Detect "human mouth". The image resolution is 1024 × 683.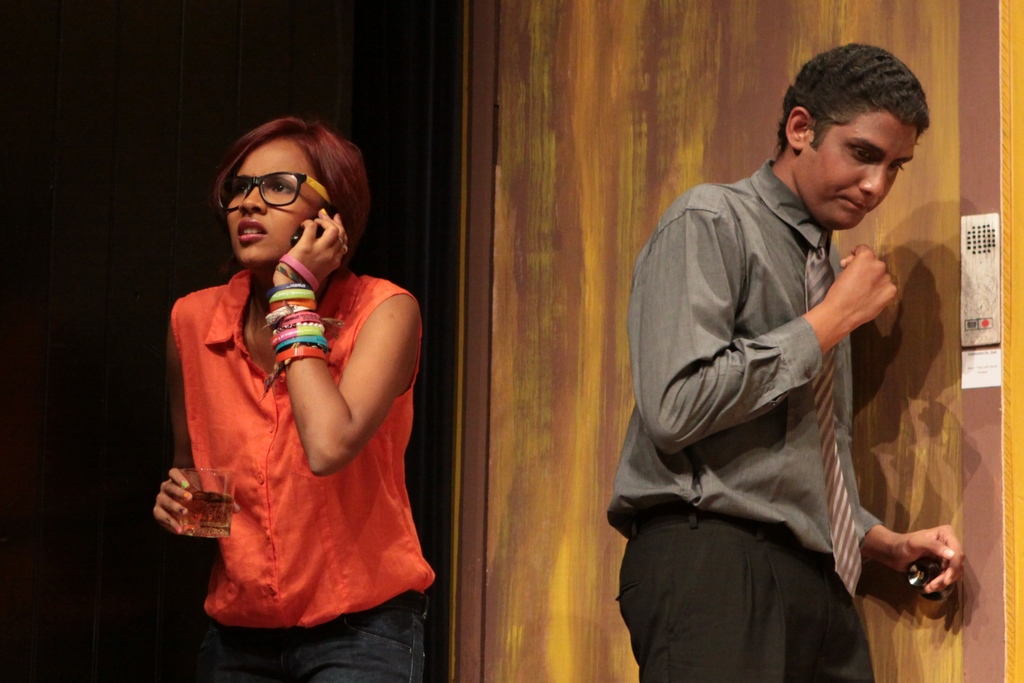
rect(236, 217, 270, 242).
